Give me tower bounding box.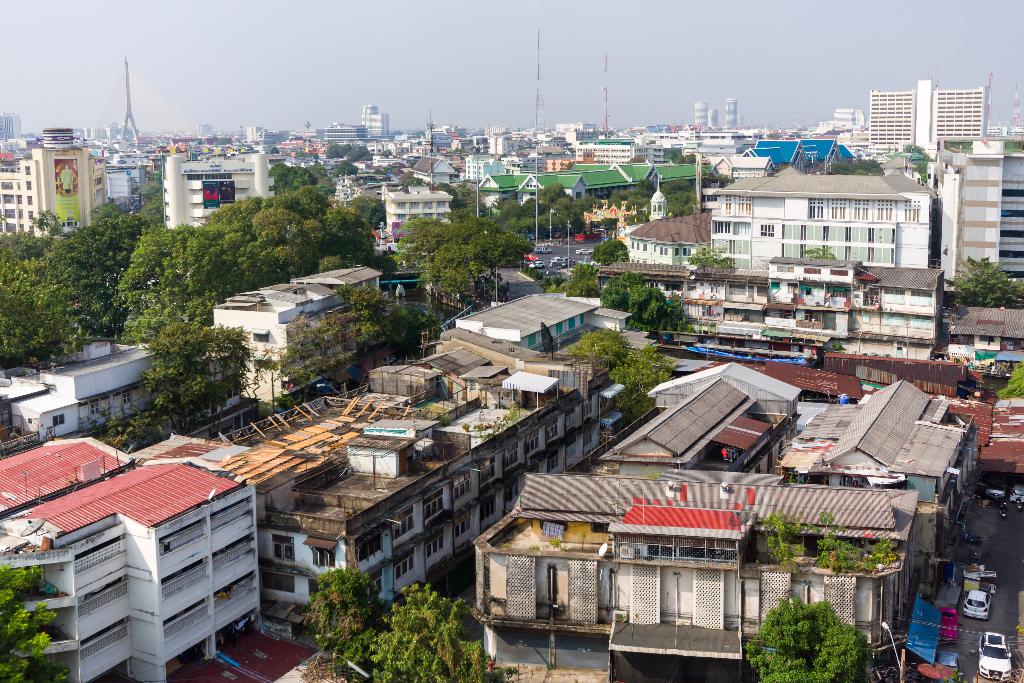
bbox=[162, 152, 272, 233].
